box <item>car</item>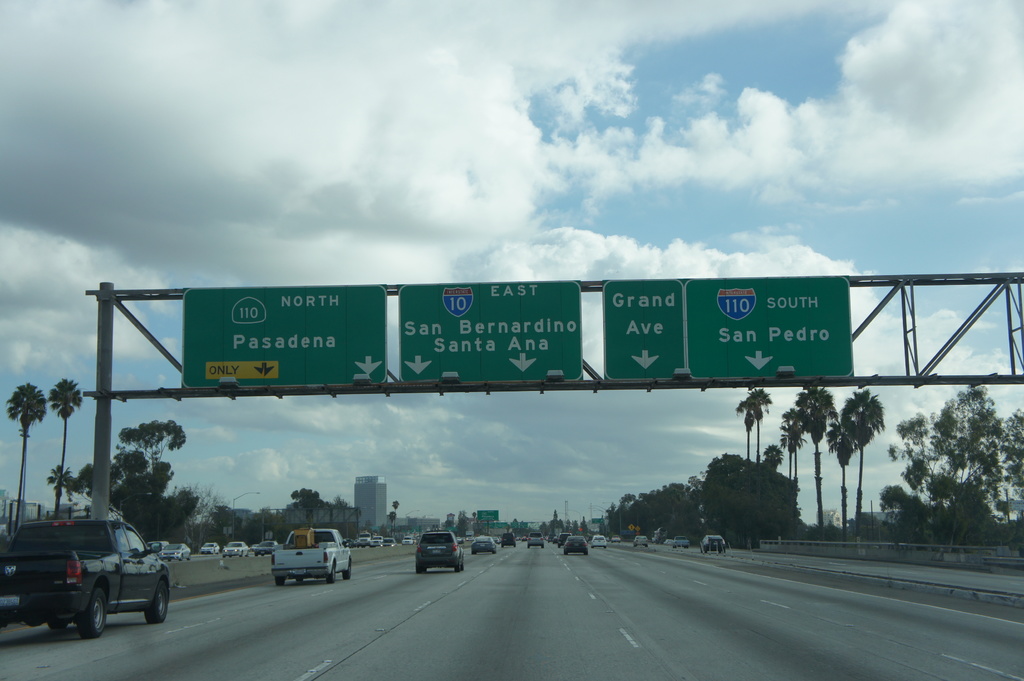
box=[471, 534, 493, 556]
